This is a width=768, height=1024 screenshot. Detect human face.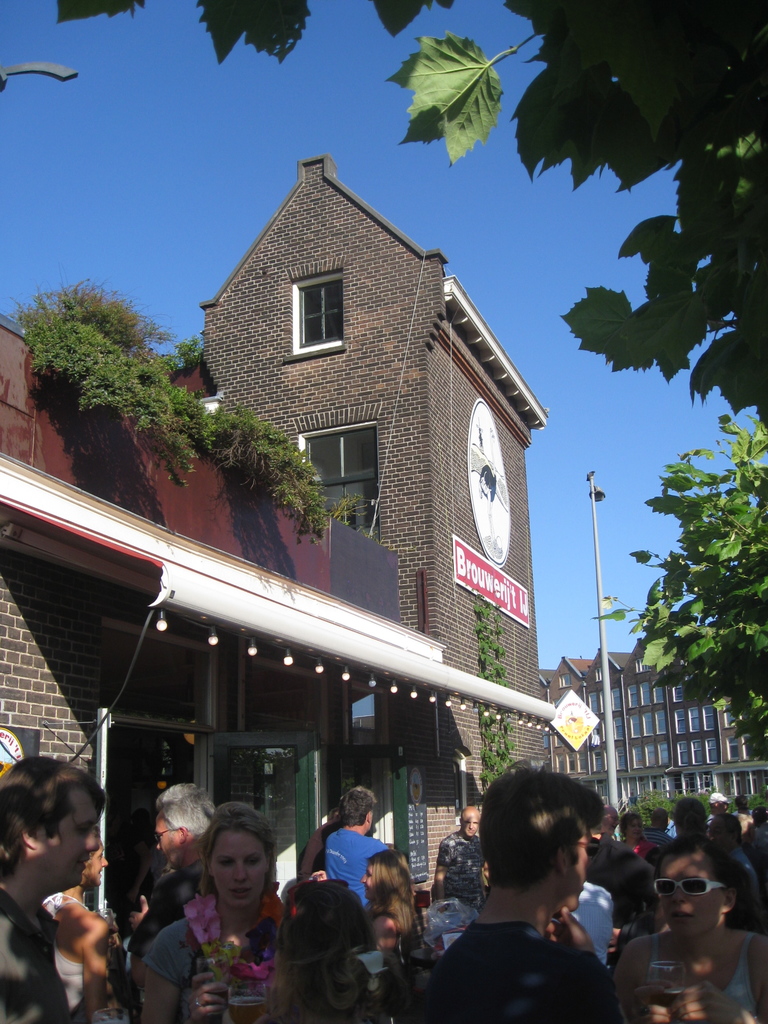
bbox=[564, 827, 587, 892].
